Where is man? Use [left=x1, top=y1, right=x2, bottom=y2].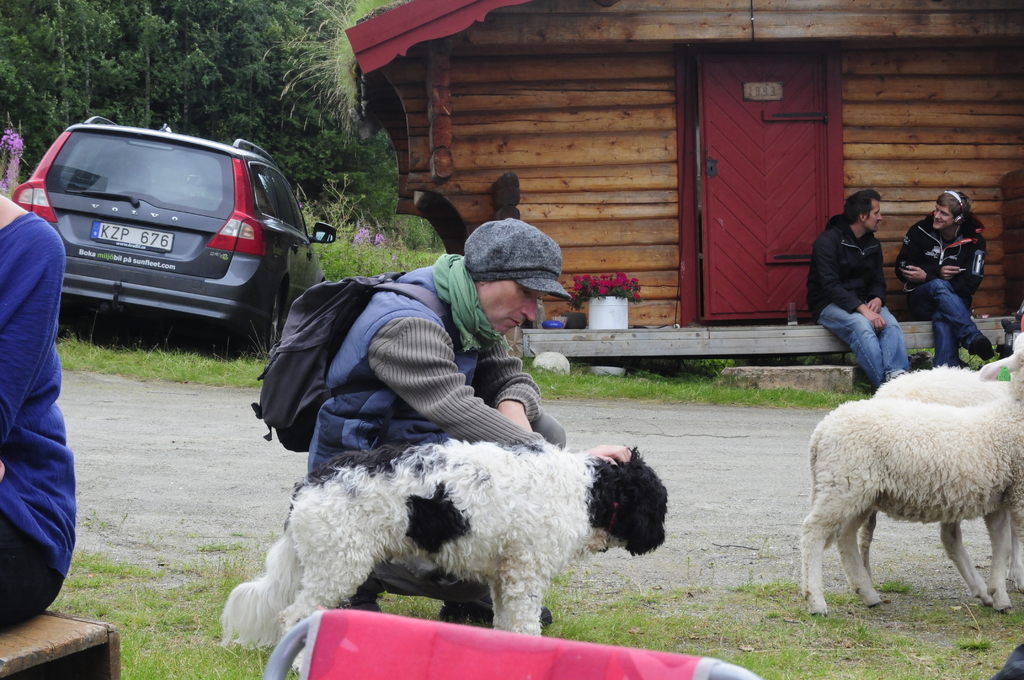
[left=813, top=190, right=913, bottom=400].
